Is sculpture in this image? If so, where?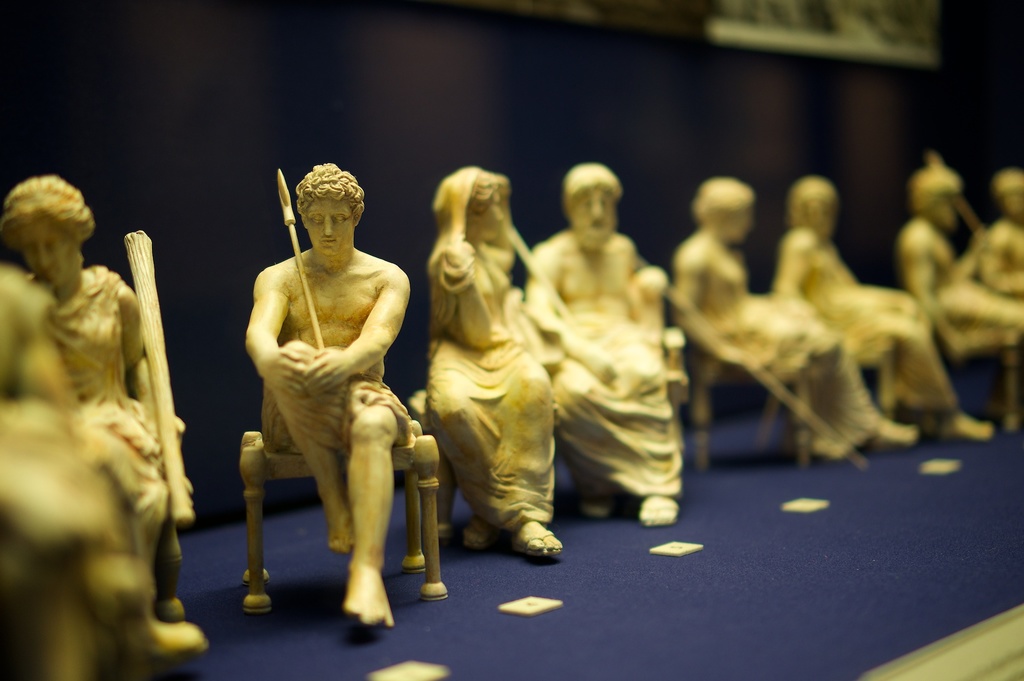
Yes, at 3/273/198/680.
